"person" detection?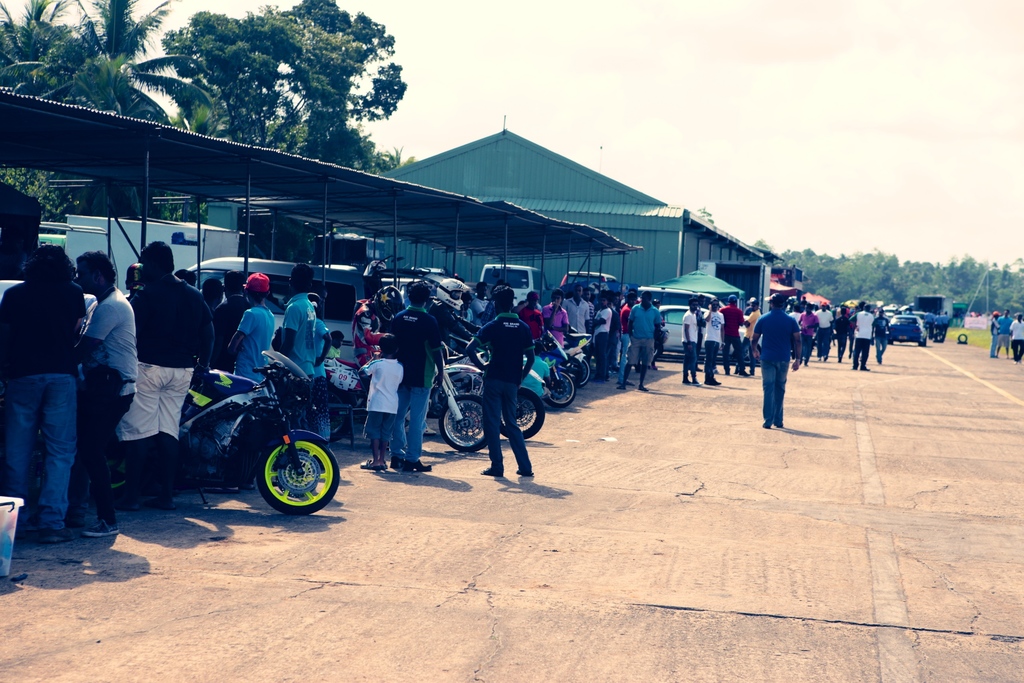
{"x1": 797, "y1": 306, "x2": 820, "y2": 367}
